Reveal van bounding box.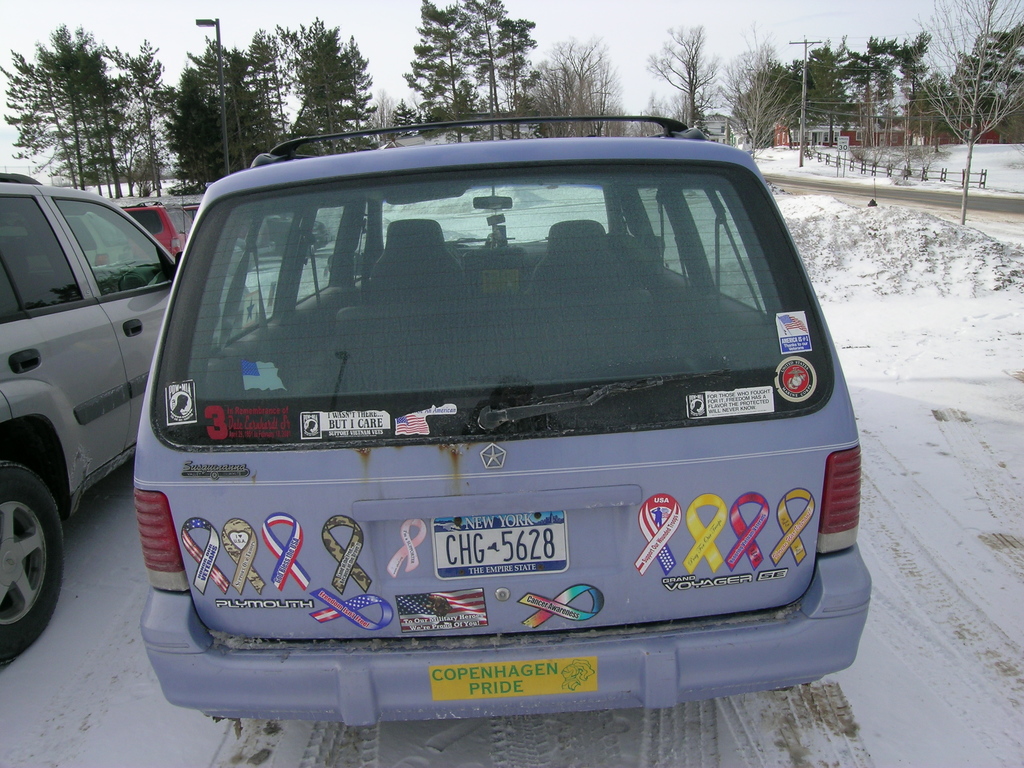
Revealed: bbox=(133, 110, 872, 729).
